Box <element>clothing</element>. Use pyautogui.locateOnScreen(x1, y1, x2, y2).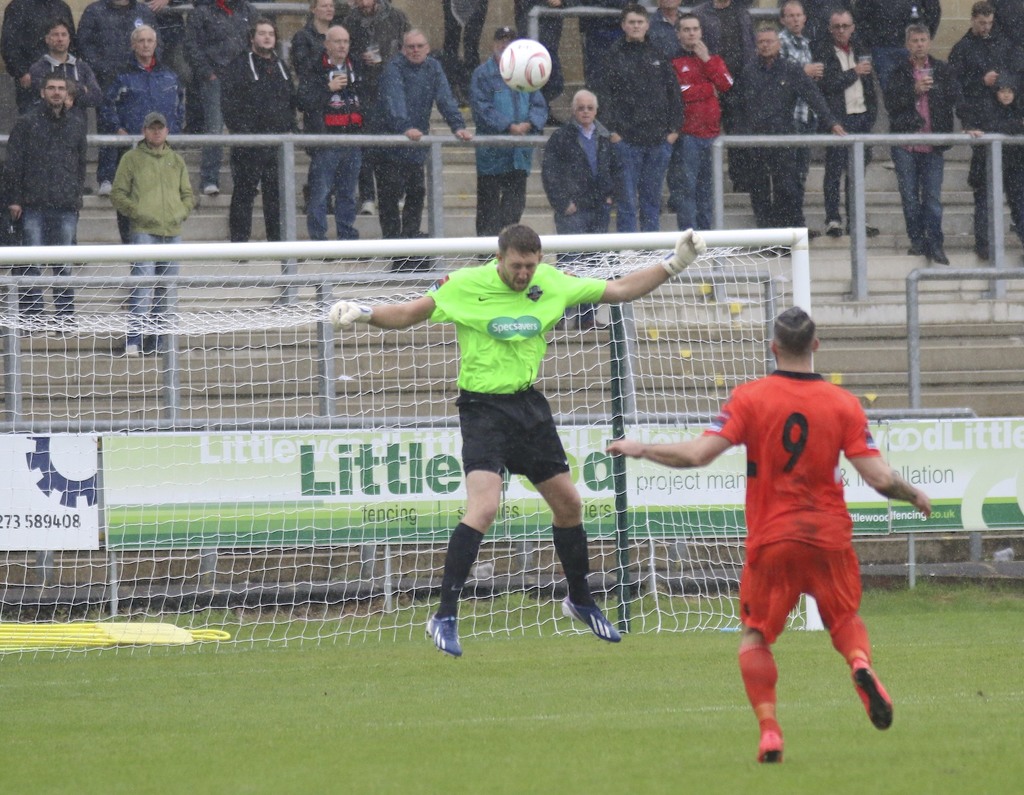
pyautogui.locateOnScreen(464, 49, 556, 225).
